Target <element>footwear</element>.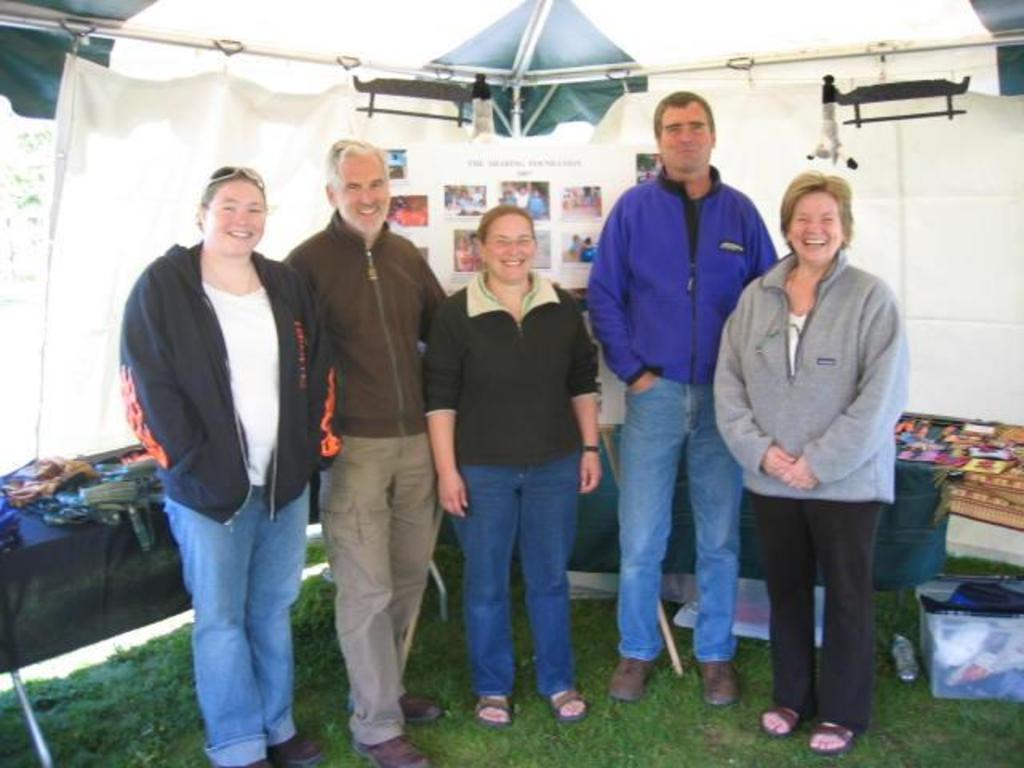
Target region: (x1=354, y1=733, x2=434, y2=766).
